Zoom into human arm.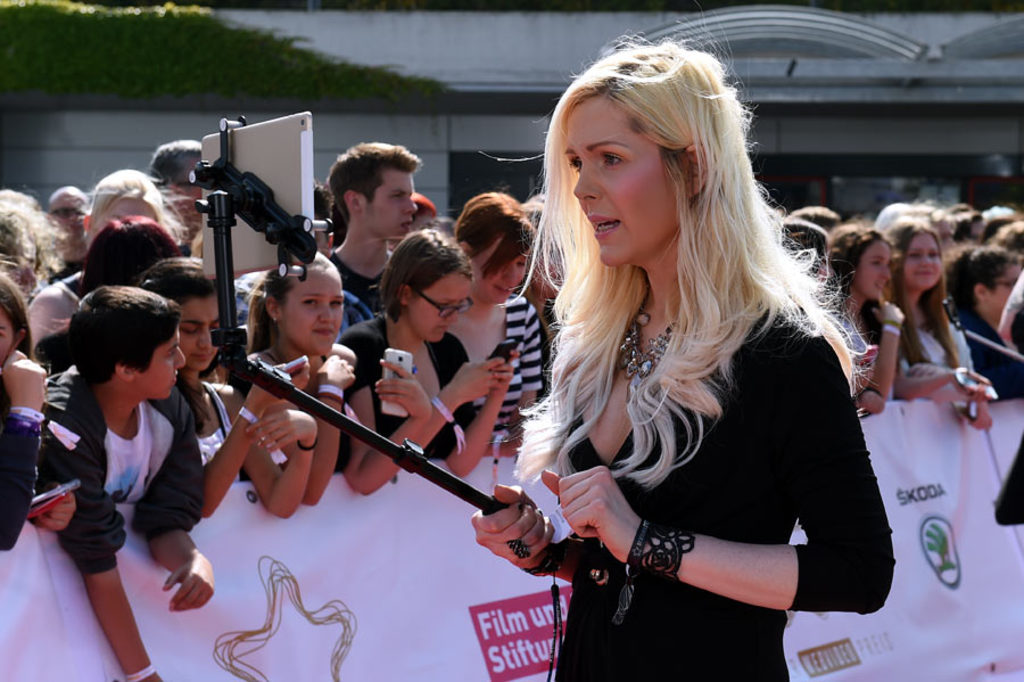
Zoom target: (x1=874, y1=293, x2=916, y2=417).
